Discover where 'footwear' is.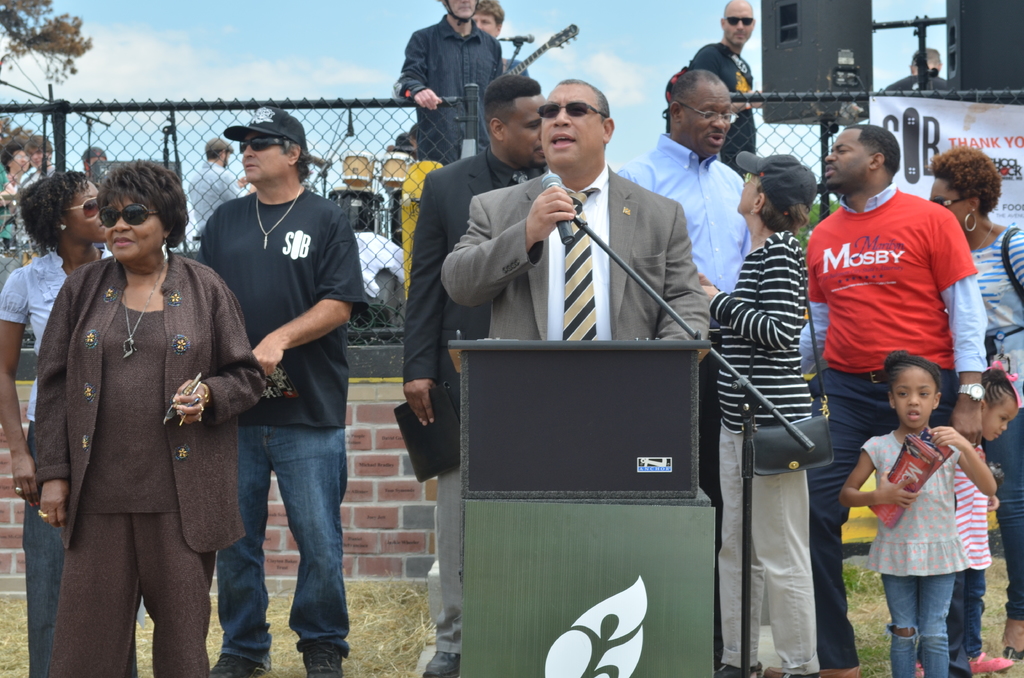
Discovered at pyautogui.locateOnScreen(714, 659, 772, 675).
